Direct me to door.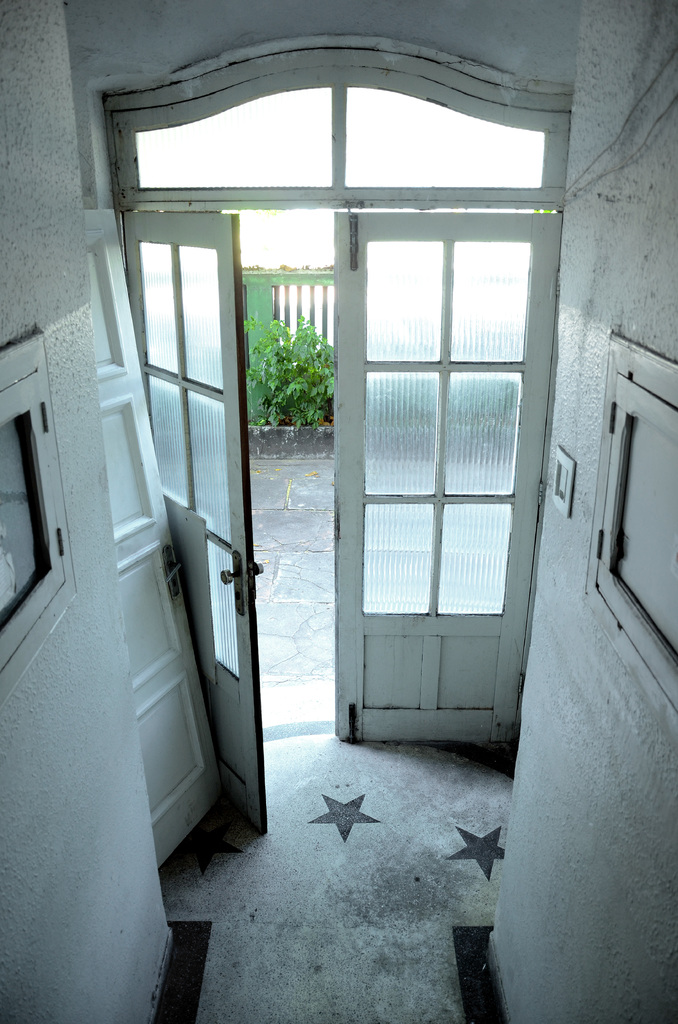
Direction: locate(135, 67, 529, 808).
